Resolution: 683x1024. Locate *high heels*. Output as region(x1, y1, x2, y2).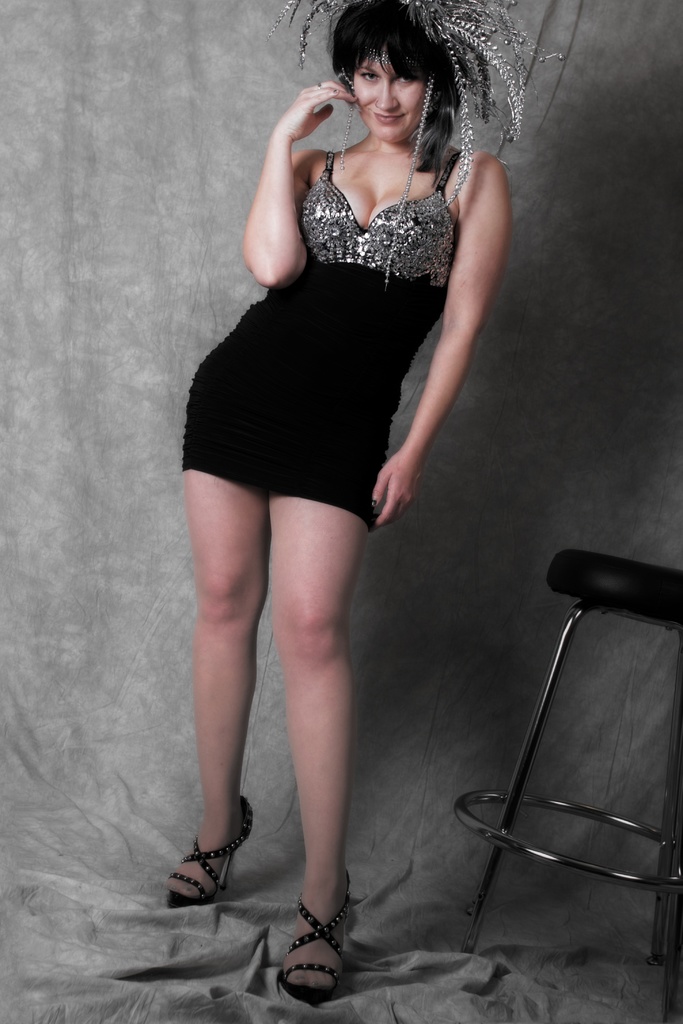
region(267, 874, 358, 1003).
